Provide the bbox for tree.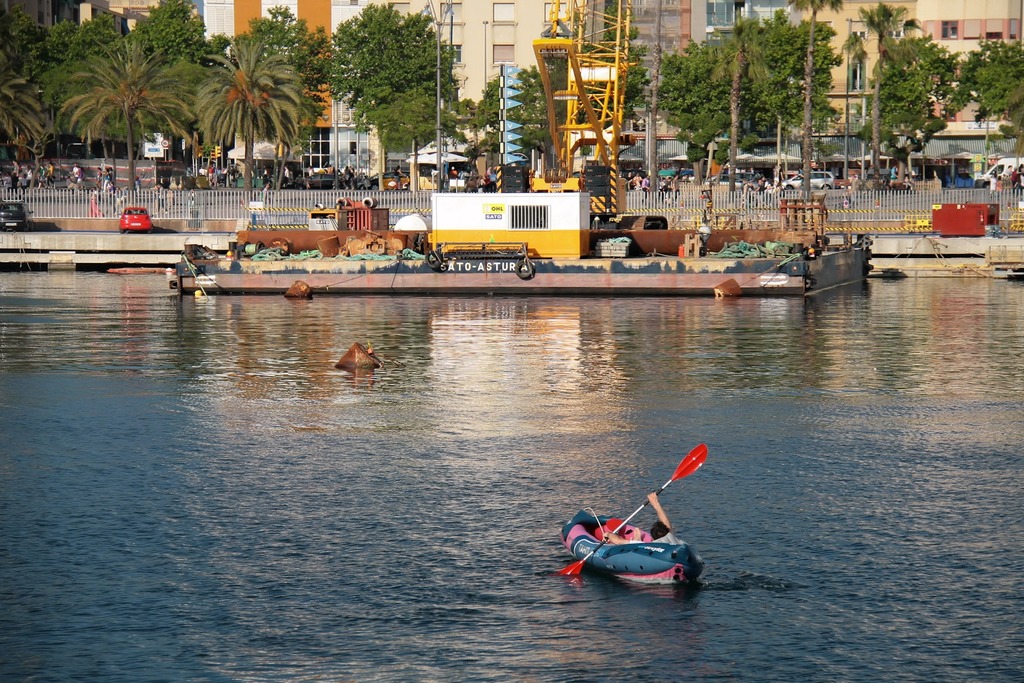
307:0:456:195.
